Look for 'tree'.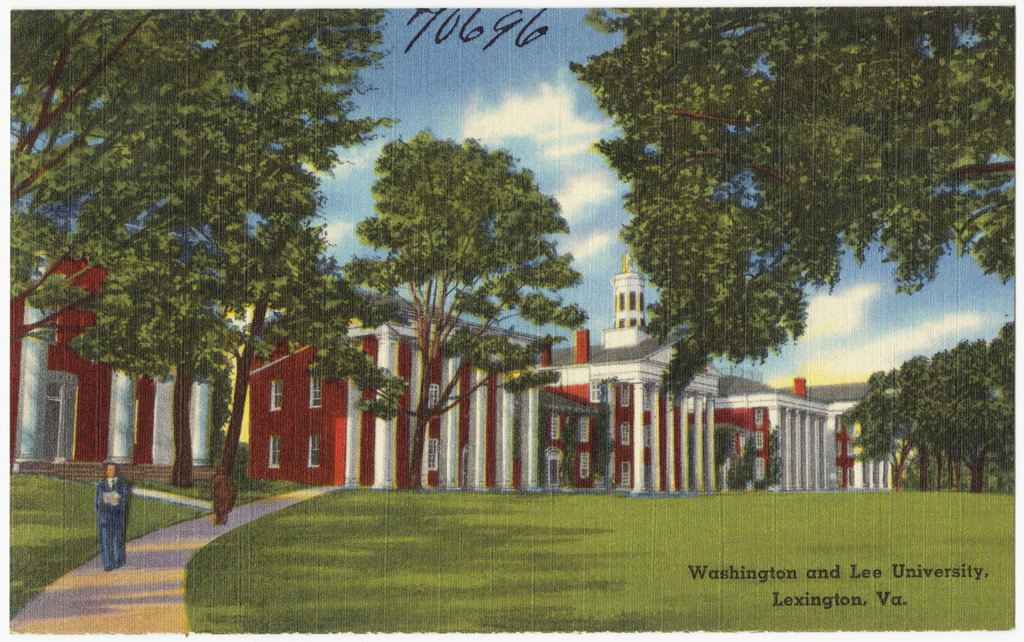
Found: <box>556,16,1023,401</box>.
